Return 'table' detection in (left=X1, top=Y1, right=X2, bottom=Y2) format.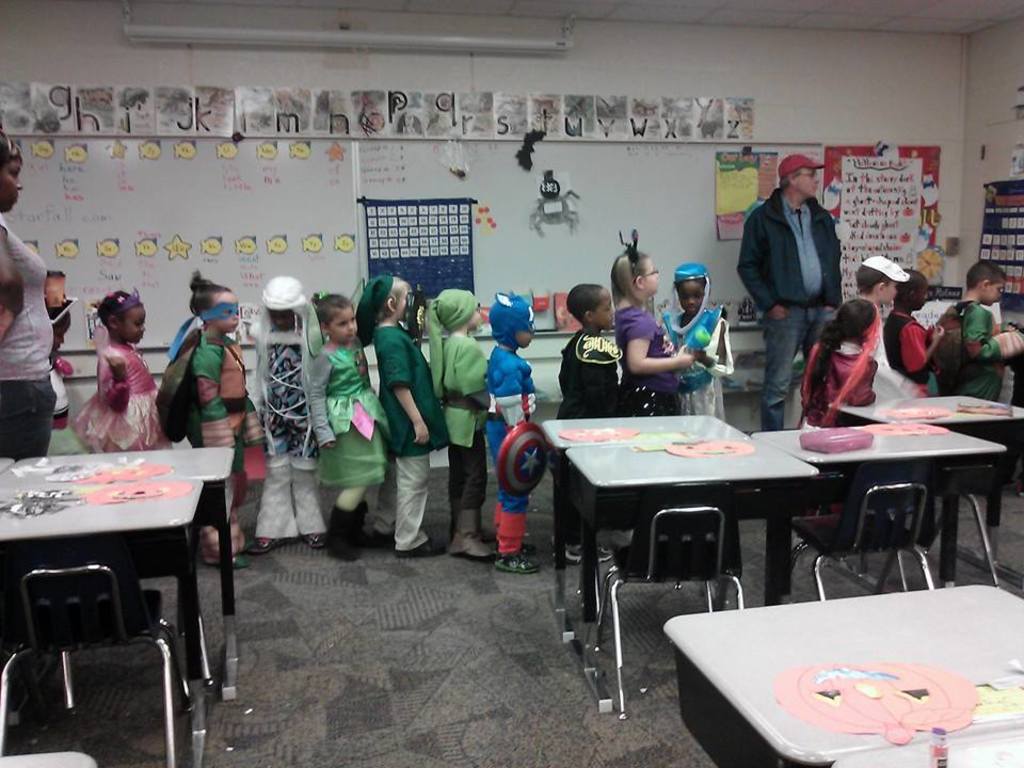
(left=543, top=405, right=752, bottom=645).
